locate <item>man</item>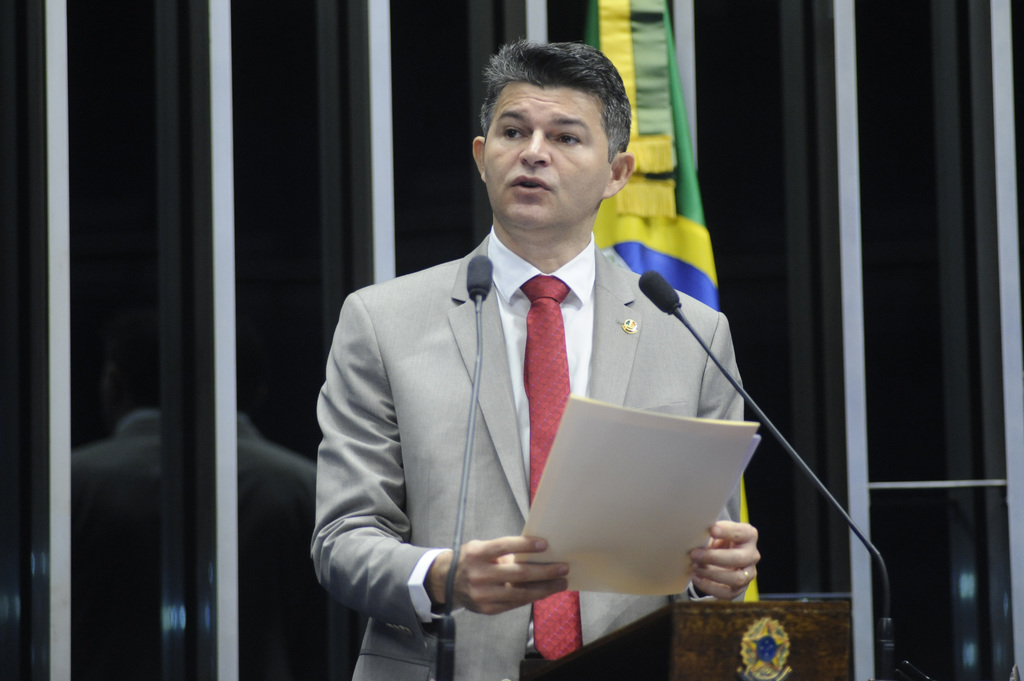
x1=322 y1=84 x2=770 y2=670
